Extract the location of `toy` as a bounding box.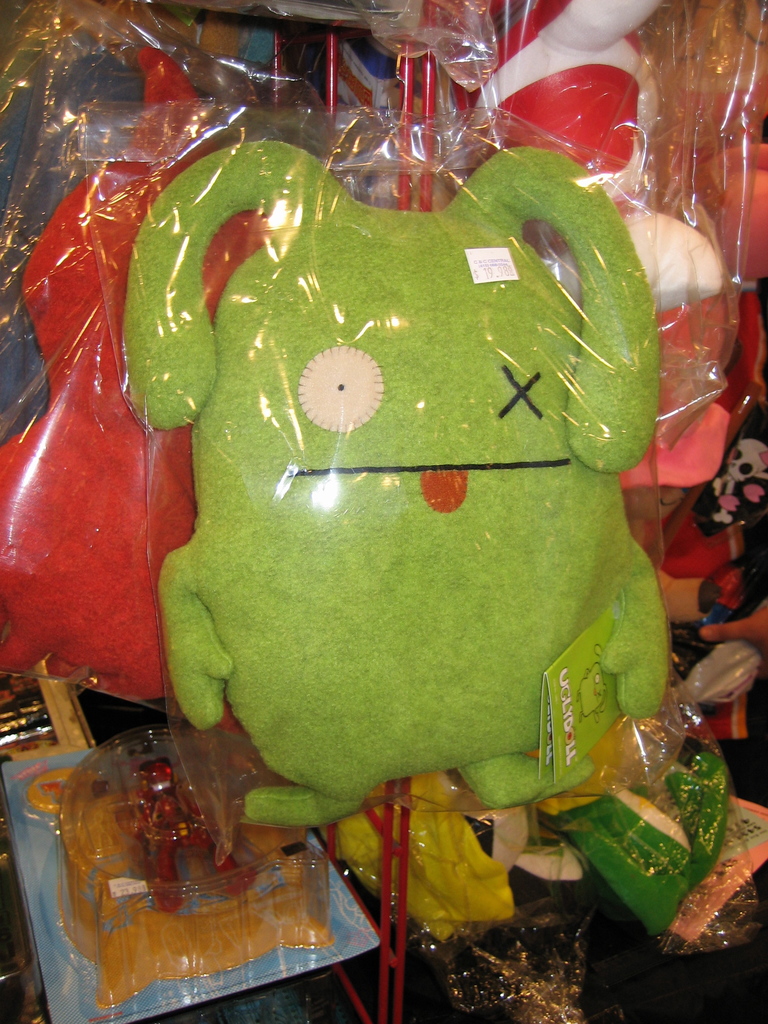
(left=122, top=143, right=667, bottom=826).
